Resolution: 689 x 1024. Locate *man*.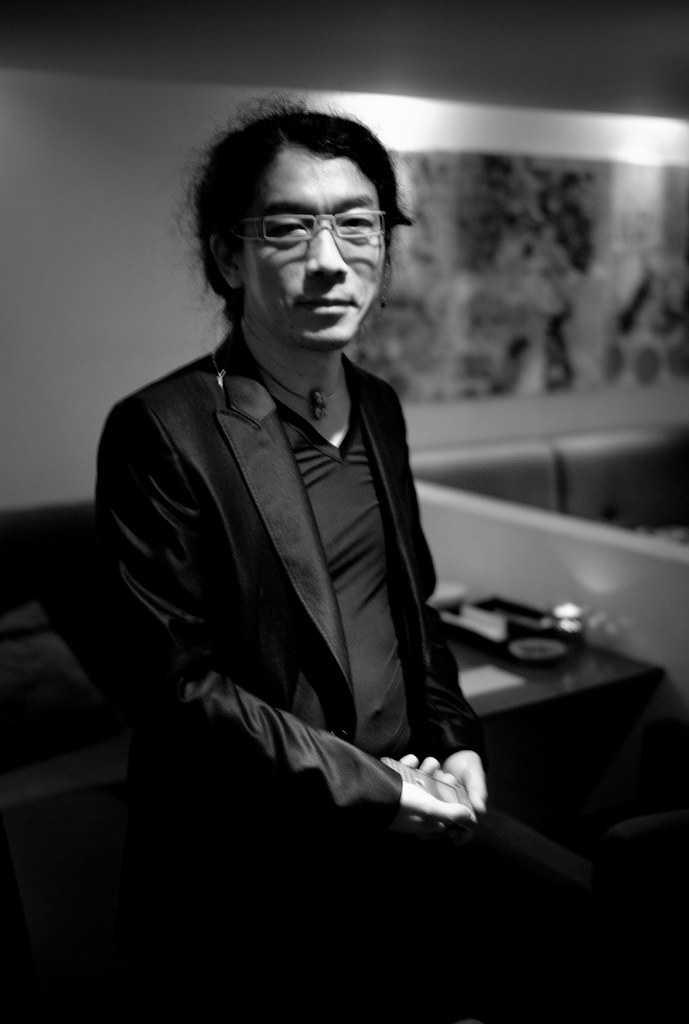
x1=96, y1=89, x2=596, y2=899.
